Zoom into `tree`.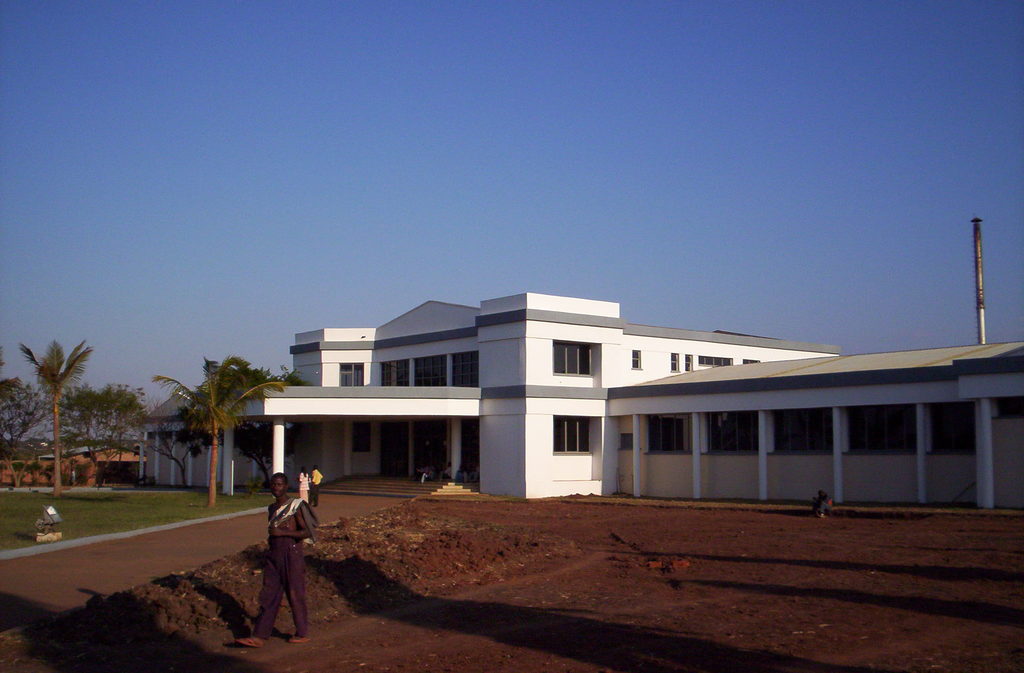
Zoom target: {"left": 68, "top": 387, "right": 152, "bottom": 488}.
